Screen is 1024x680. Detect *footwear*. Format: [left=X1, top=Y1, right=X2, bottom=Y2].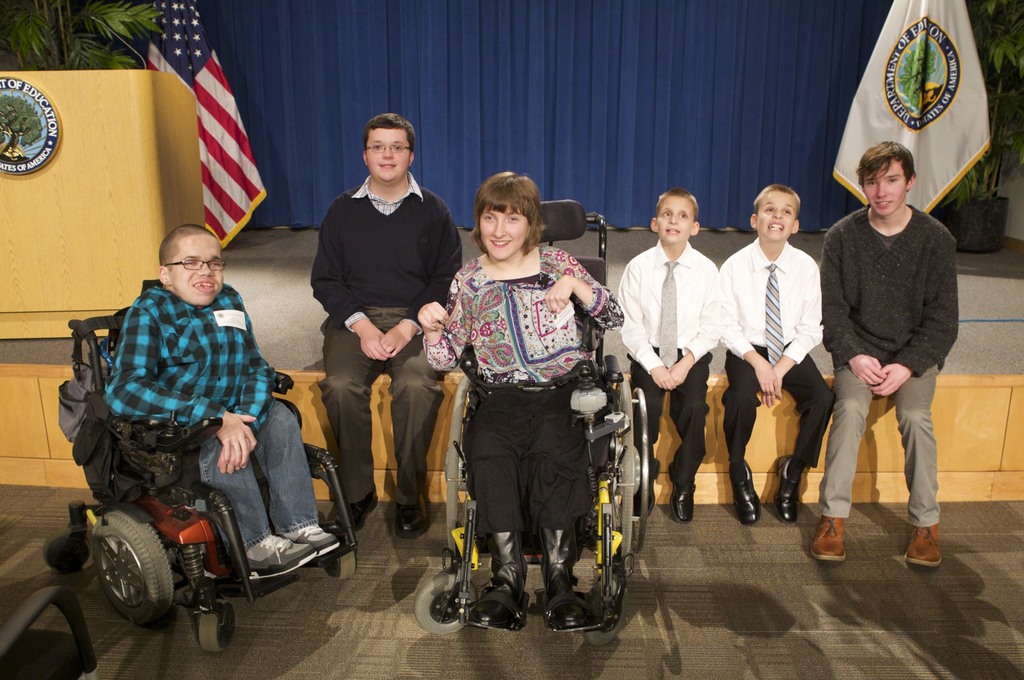
[left=243, top=530, right=317, bottom=587].
